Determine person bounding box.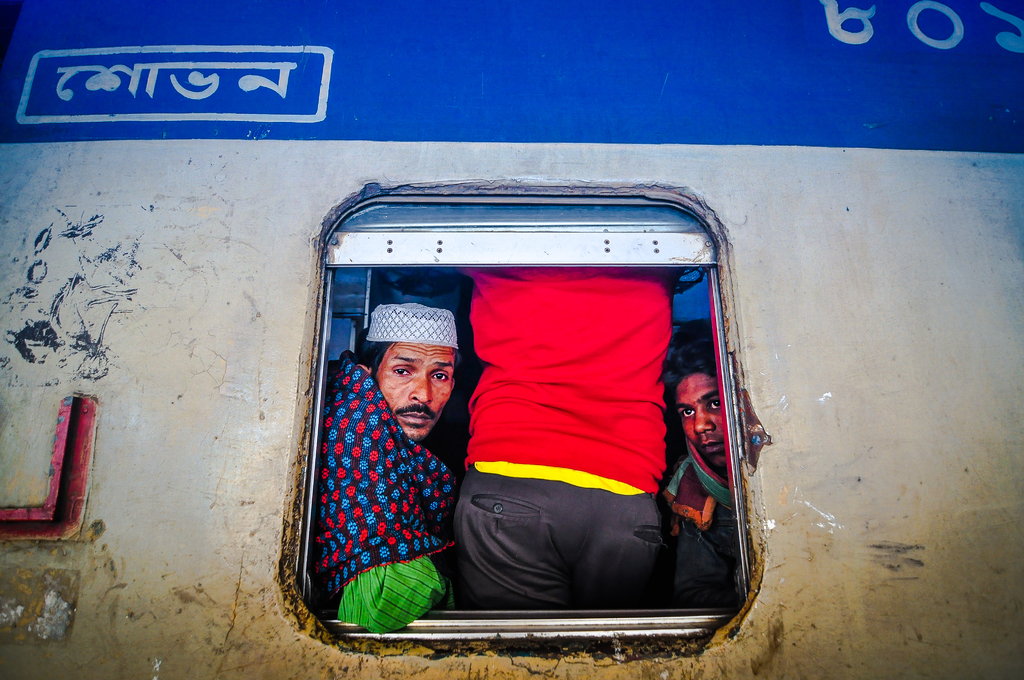
Determined: left=460, top=268, right=678, bottom=606.
